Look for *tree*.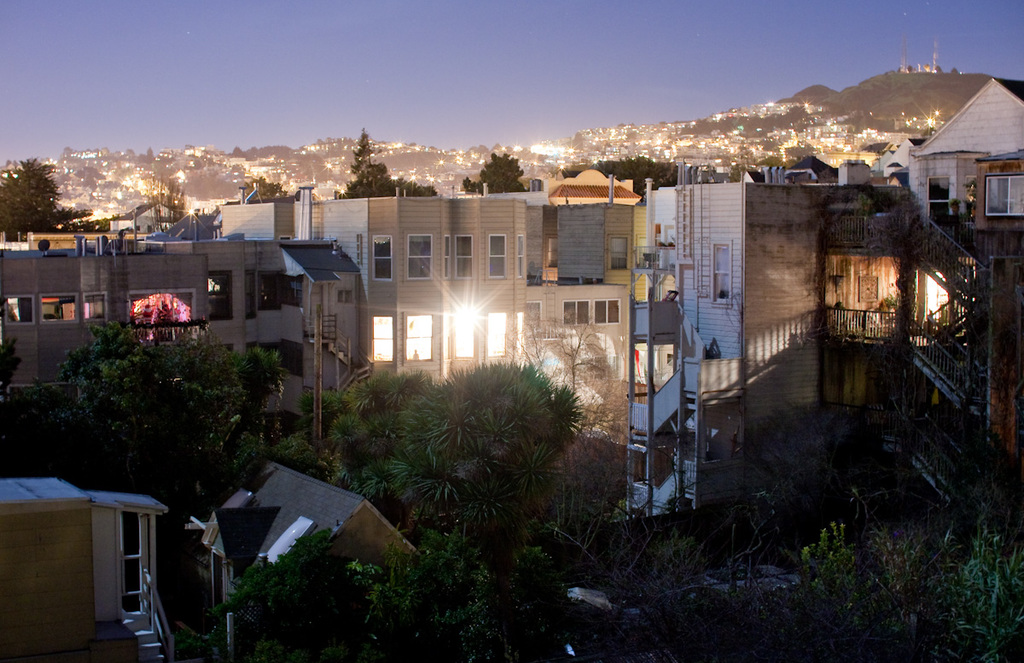
Found: [x1=393, y1=360, x2=578, y2=565].
